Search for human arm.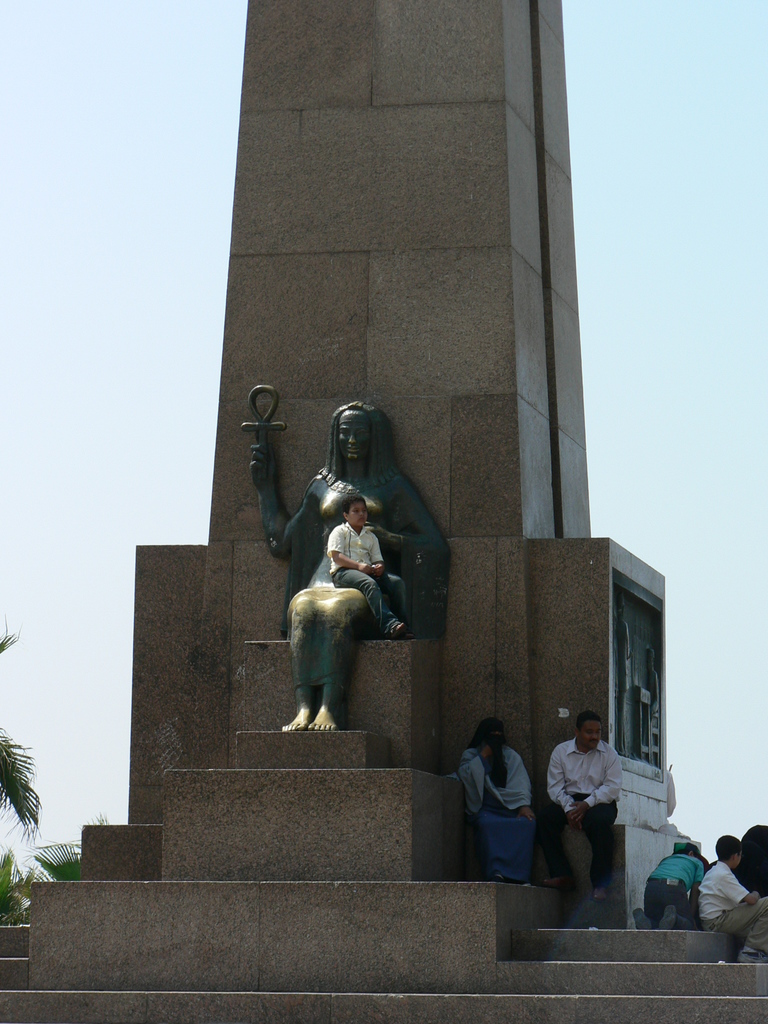
Found at detection(571, 755, 636, 818).
